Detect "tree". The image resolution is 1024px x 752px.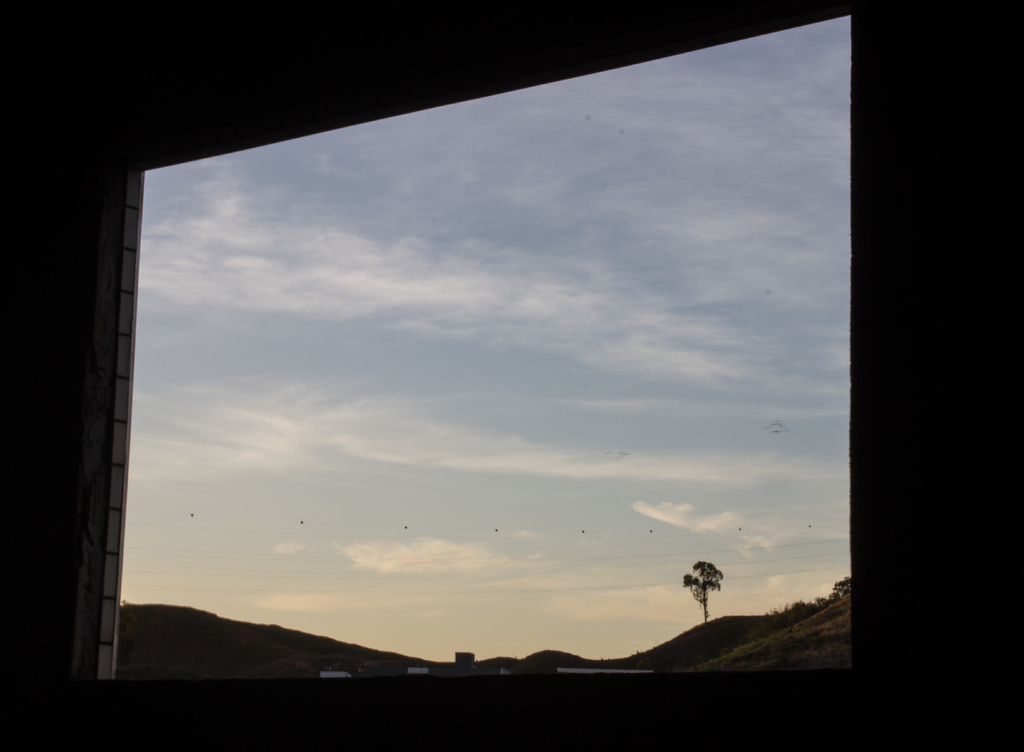
bbox=(676, 552, 726, 619).
